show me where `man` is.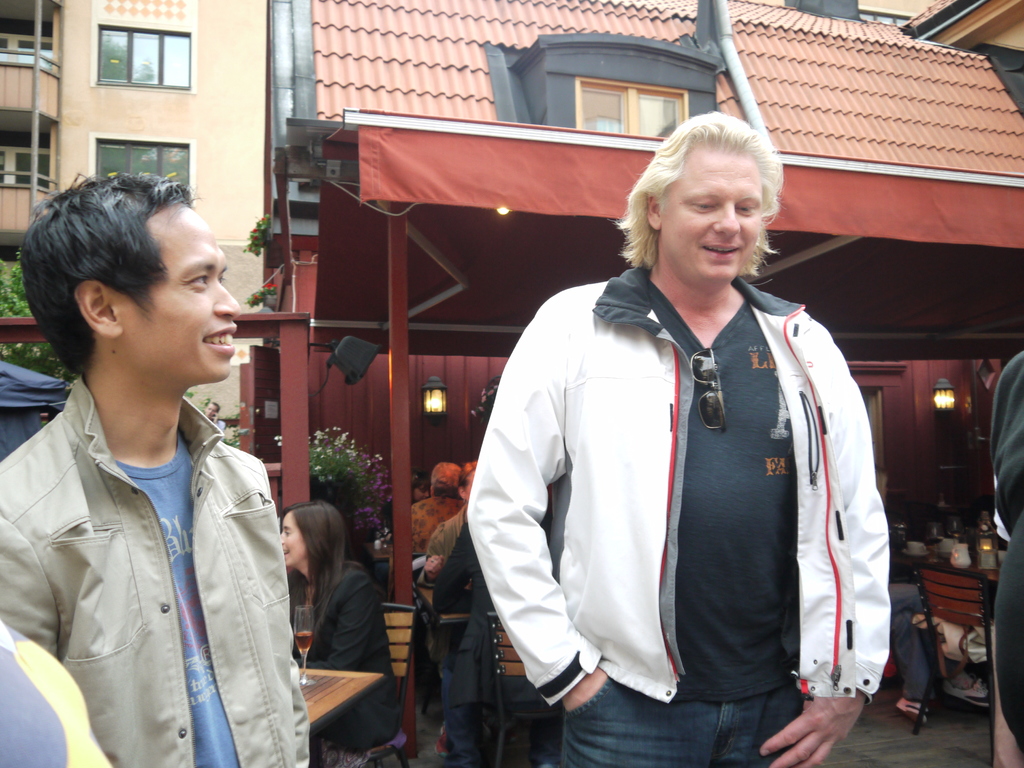
`man` is at (1, 170, 312, 767).
